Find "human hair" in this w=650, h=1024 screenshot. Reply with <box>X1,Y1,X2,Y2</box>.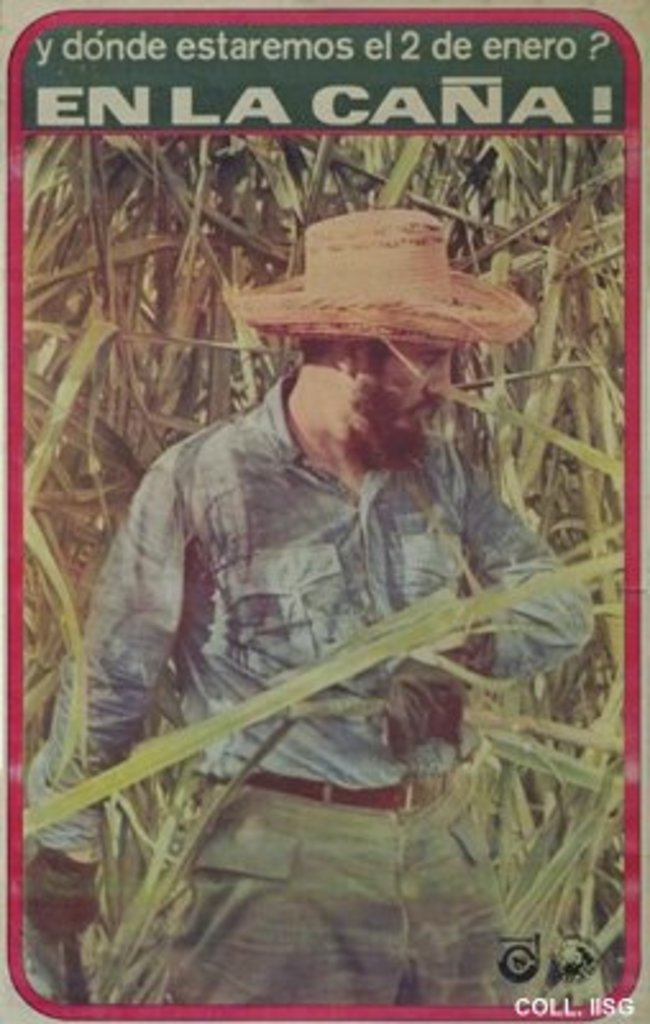
<box>297,335,397,369</box>.
